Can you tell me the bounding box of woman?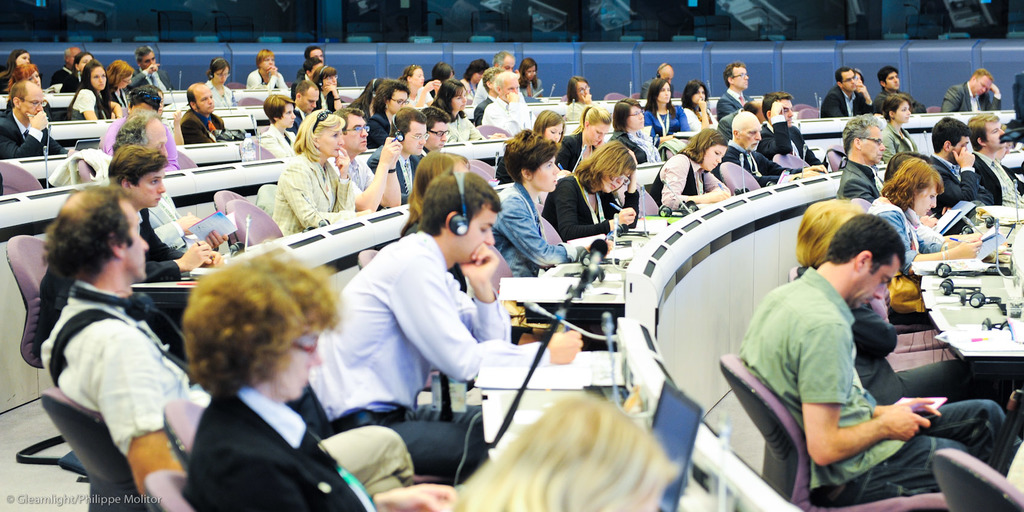
box(59, 48, 95, 98).
